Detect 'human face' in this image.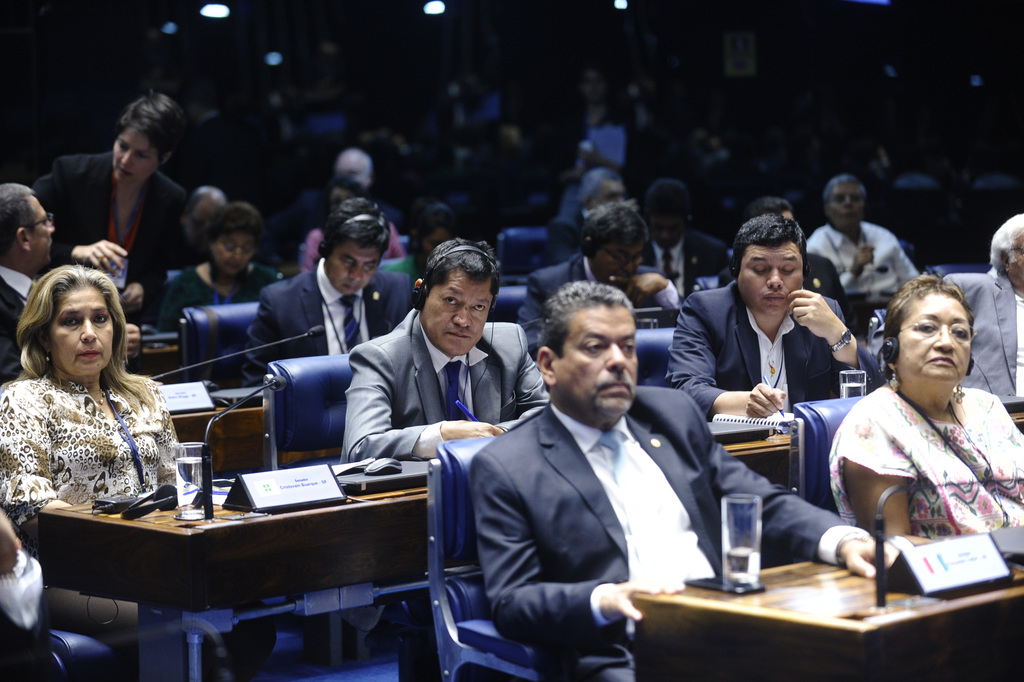
Detection: [738, 247, 806, 317].
